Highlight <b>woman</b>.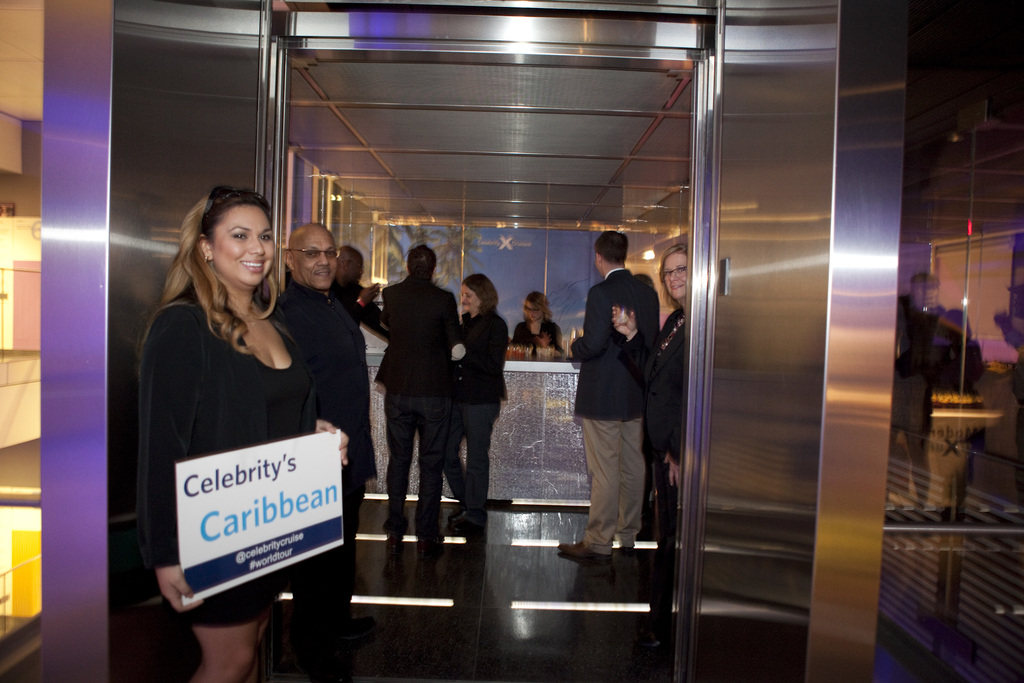
Highlighted region: region(140, 183, 352, 682).
